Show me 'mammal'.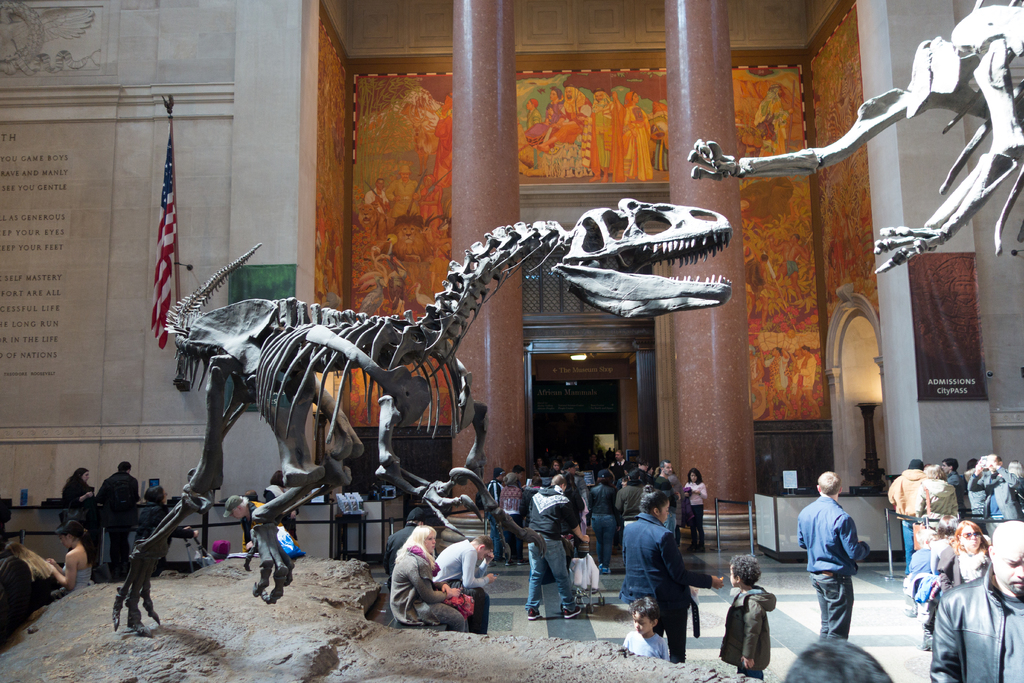
'mammal' is here: [222, 495, 301, 554].
